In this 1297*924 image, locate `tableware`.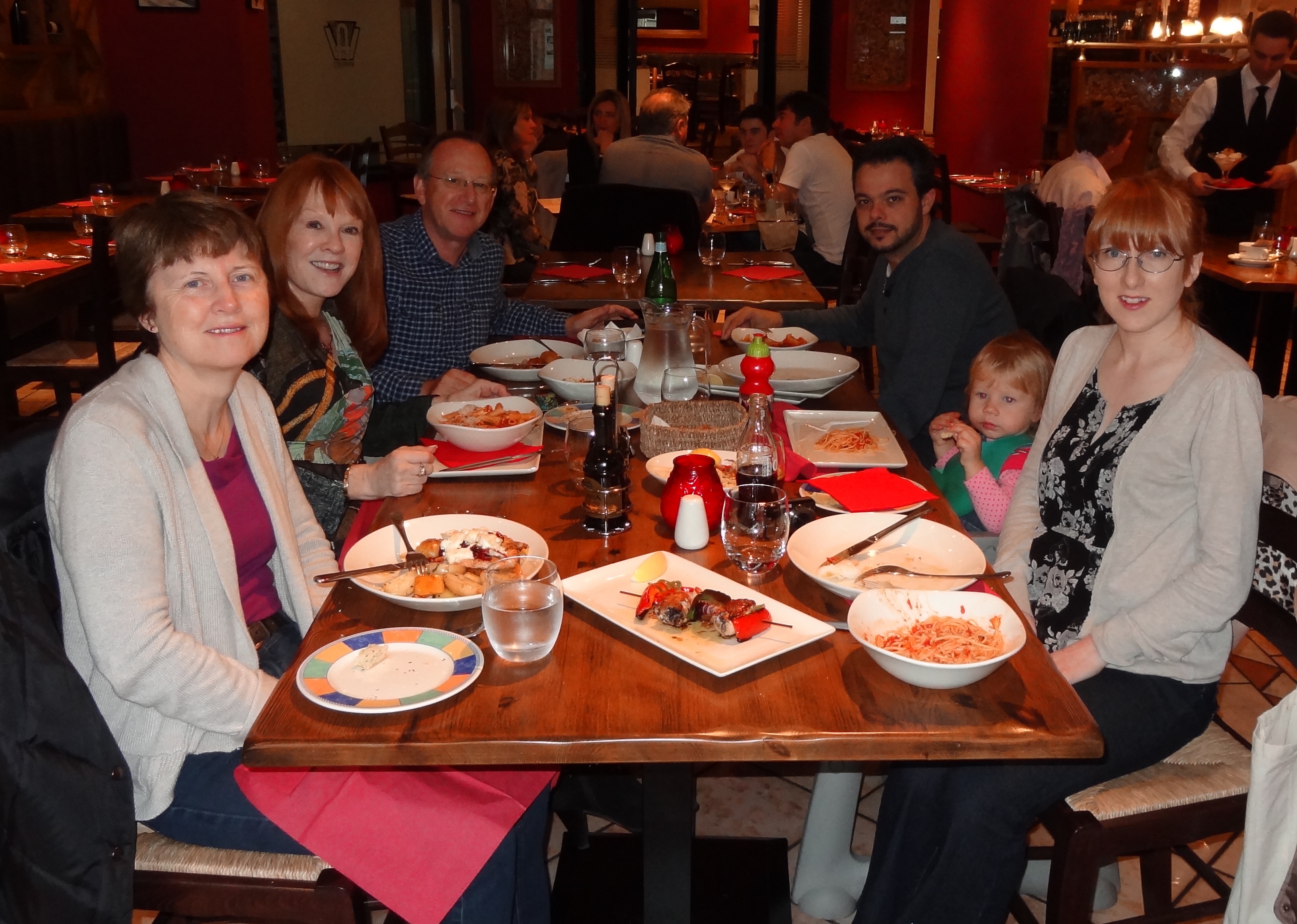
Bounding box: (x1=492, y1=100, x2=513, y2=109).
